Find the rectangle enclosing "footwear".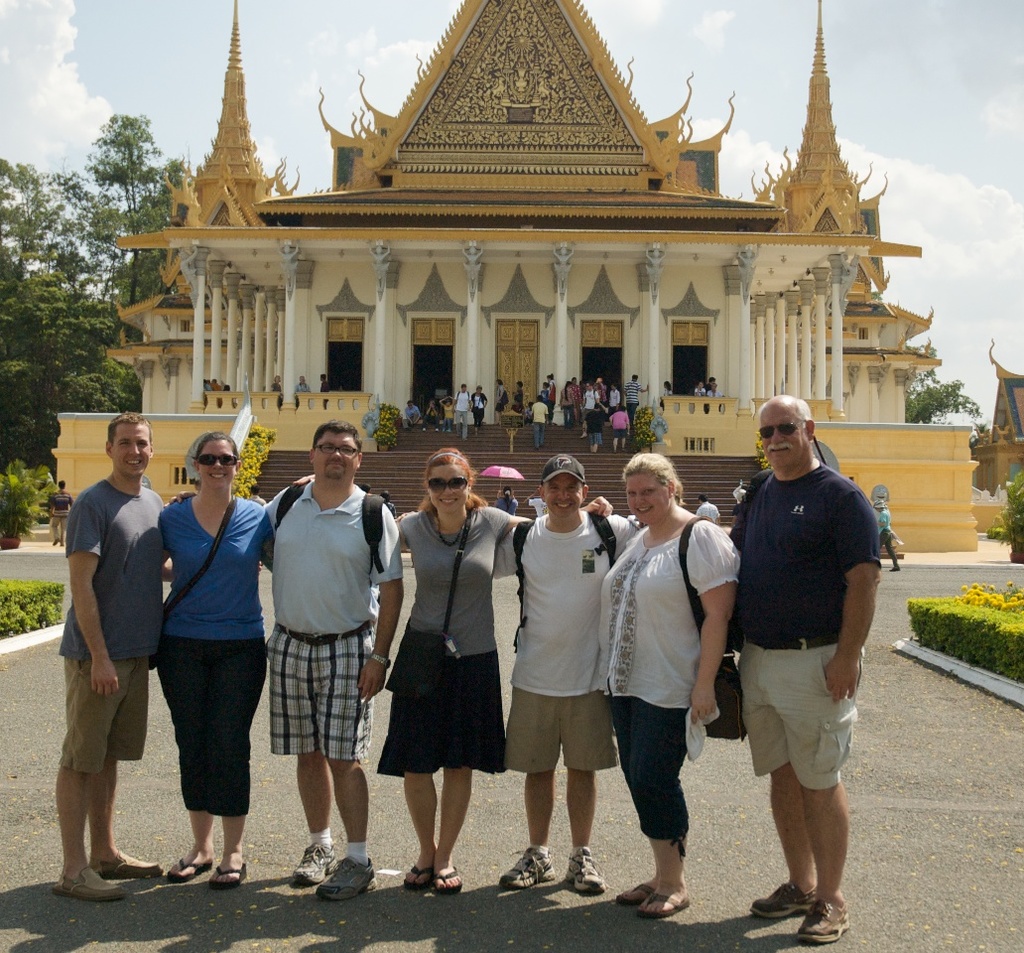
(left=209, top=857, right=247, bottom=888).
